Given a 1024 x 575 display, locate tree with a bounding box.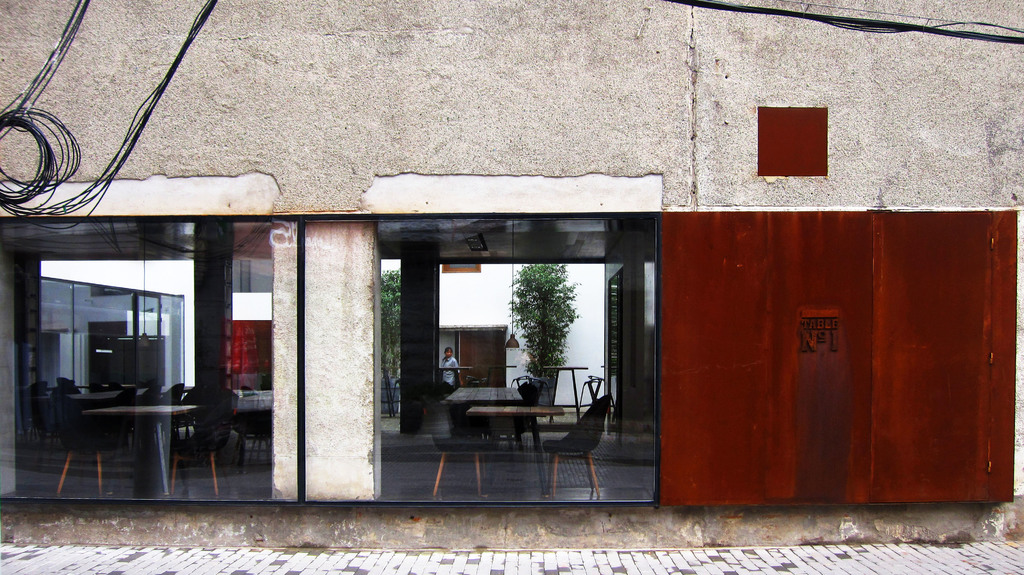
Located: <box>512,265,578,417</box>.
